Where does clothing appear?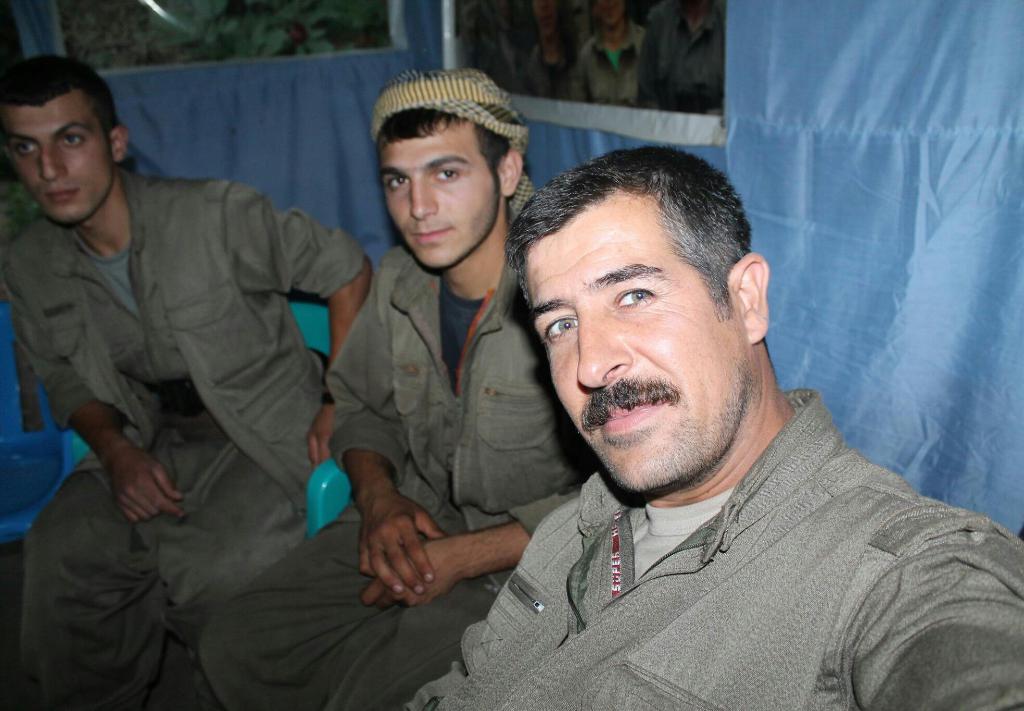
Appears at l=205, t=200, r=597, b=710.
